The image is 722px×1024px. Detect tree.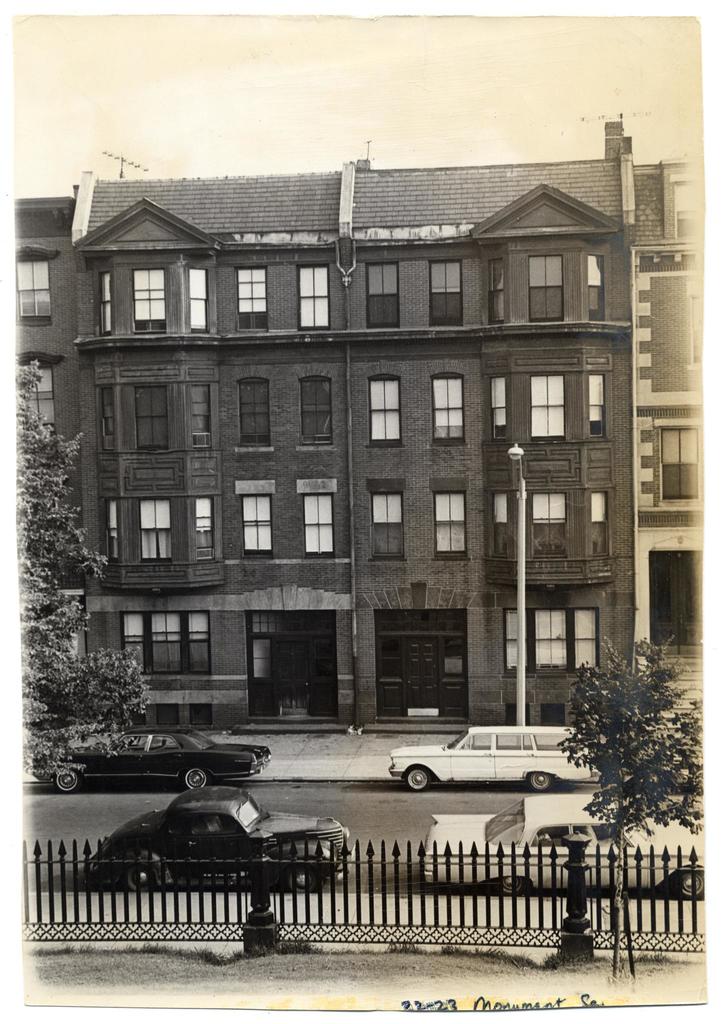
Detection: {"left": 17, "top": 381, "right": 145, "bottom": 788}.
